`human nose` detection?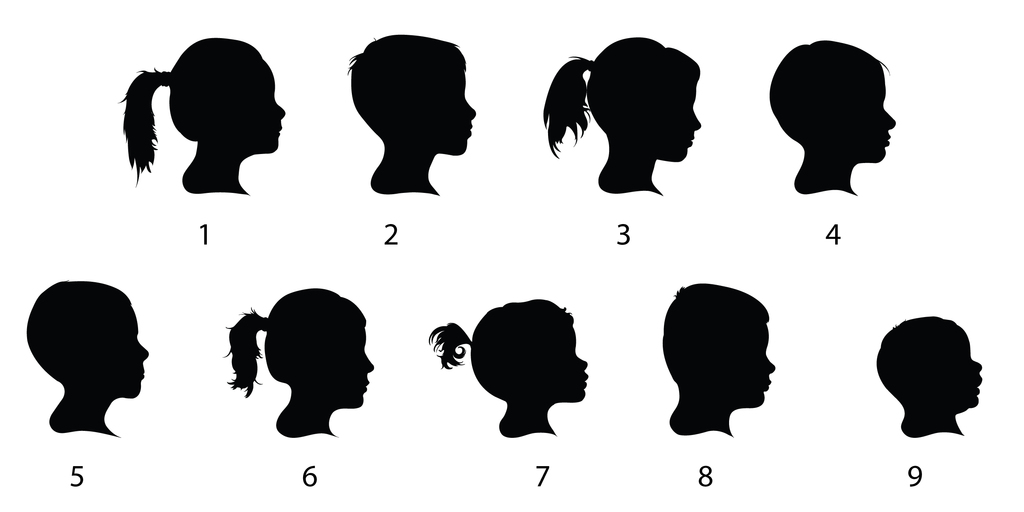
crop(688, 108, 702, 131)
